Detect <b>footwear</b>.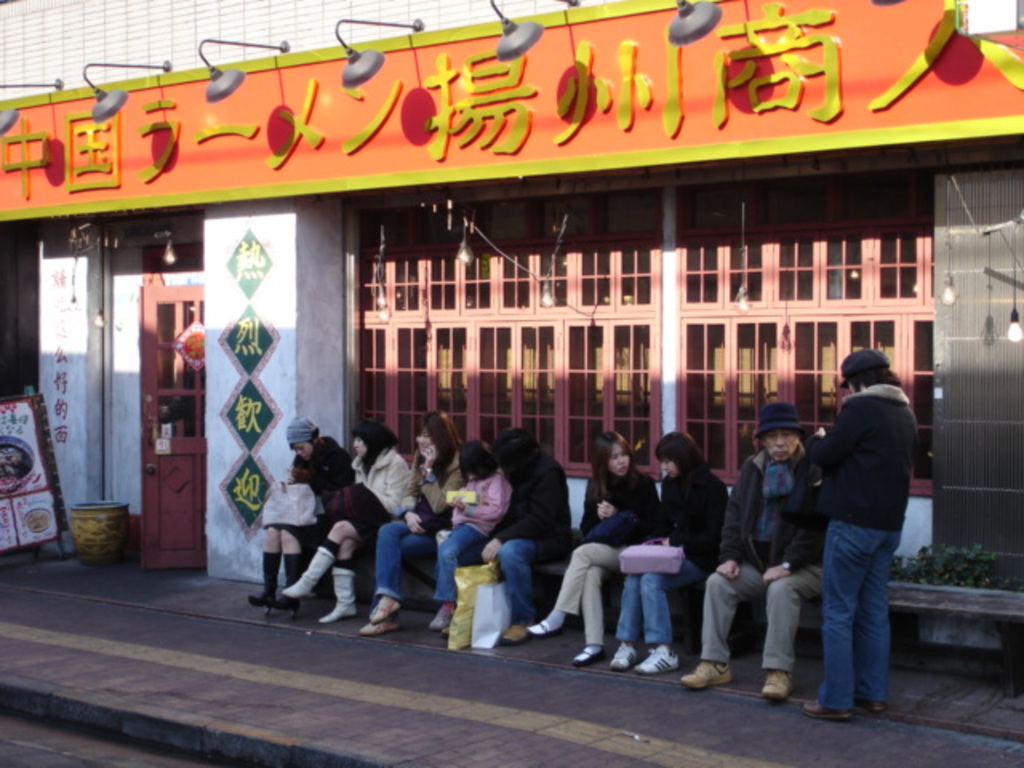
Detected at <bbox>805, 706, 854, 723</bbox>.
